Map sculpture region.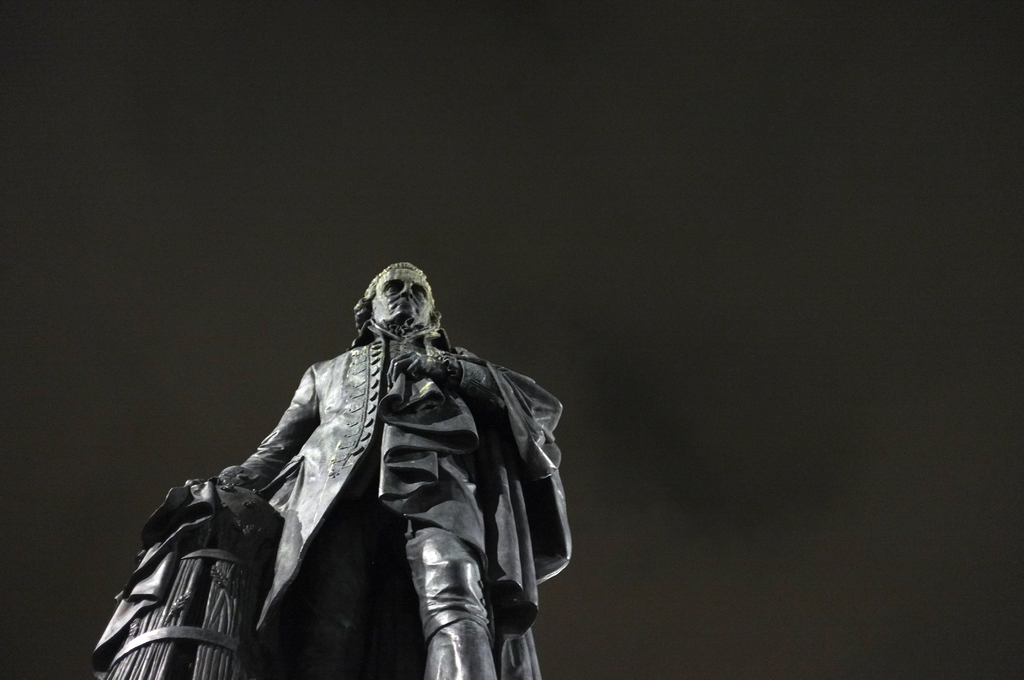
Mapped to {"x1": 170, "y1": 268, "x2": 582, "y2": 679}.
